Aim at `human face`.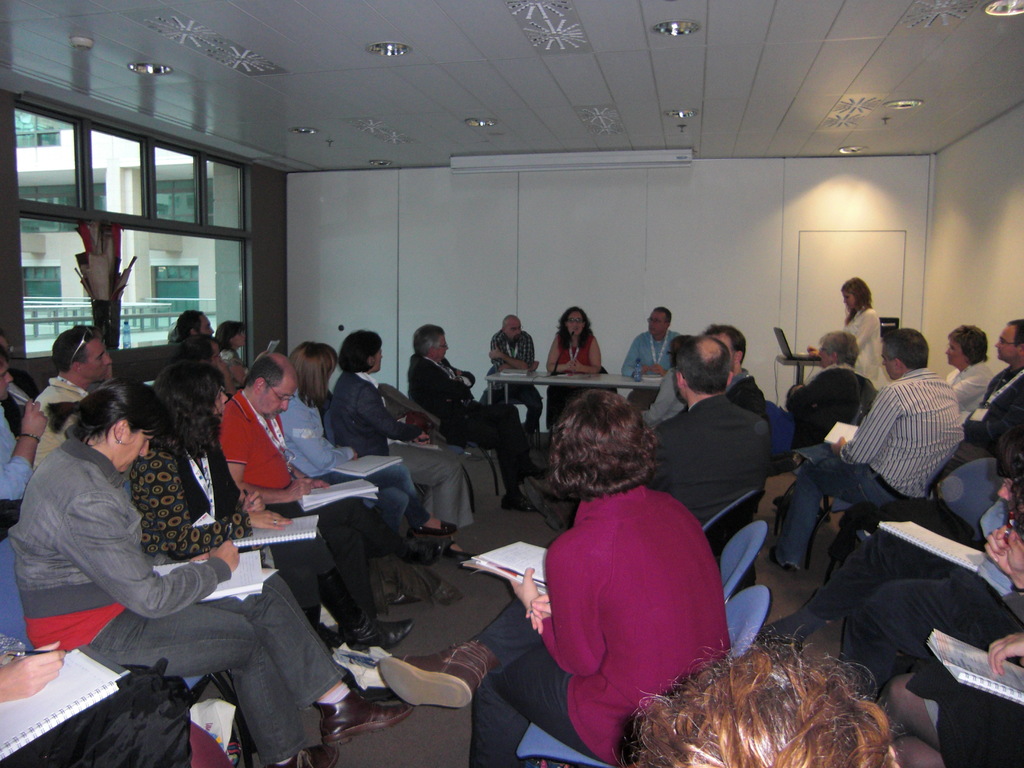
Aimed at 0/353/15/399.
